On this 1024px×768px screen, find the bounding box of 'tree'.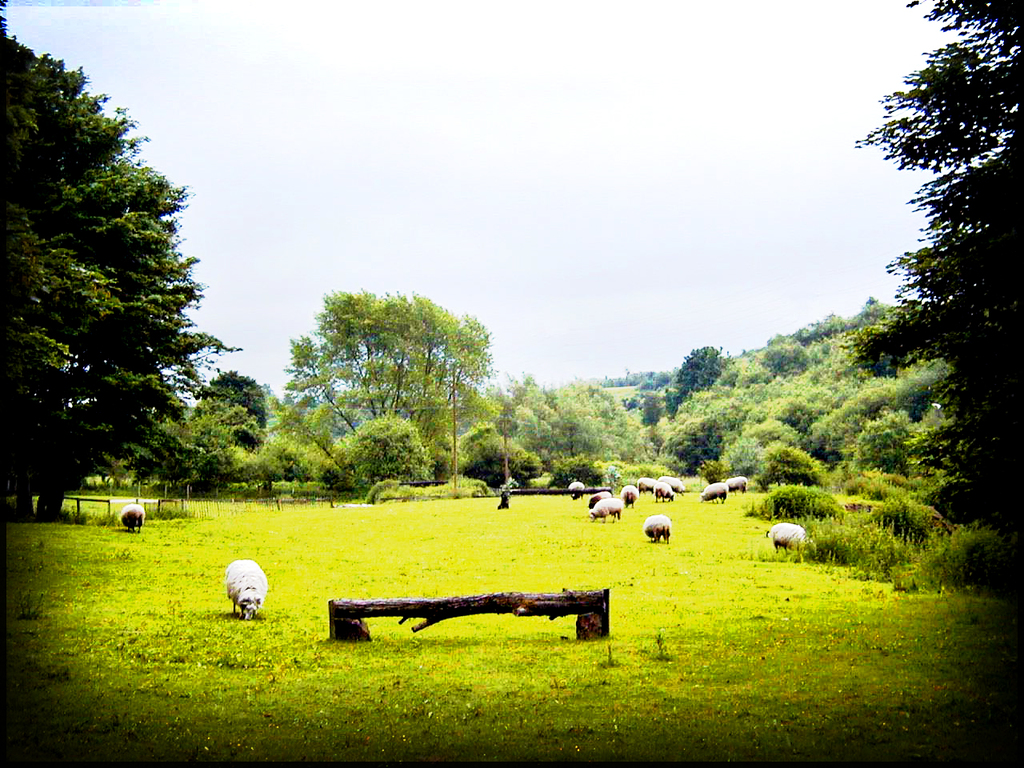
Bounding box: [651,399,739,472].
